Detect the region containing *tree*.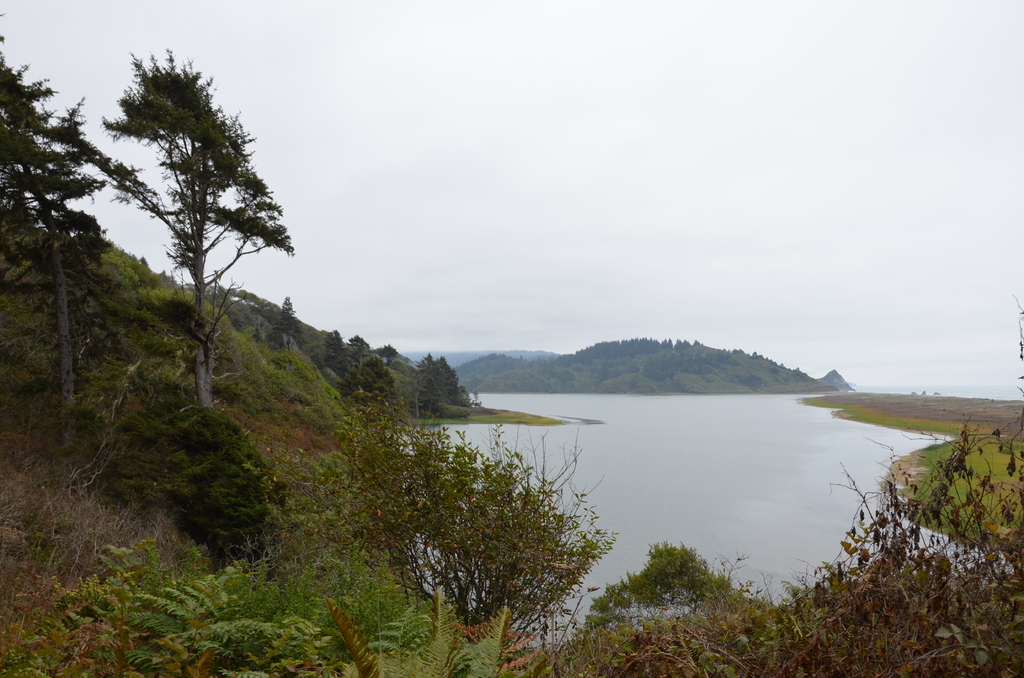
{"left": 414, "top": 347, "right": 470, "bottom": 408}.
